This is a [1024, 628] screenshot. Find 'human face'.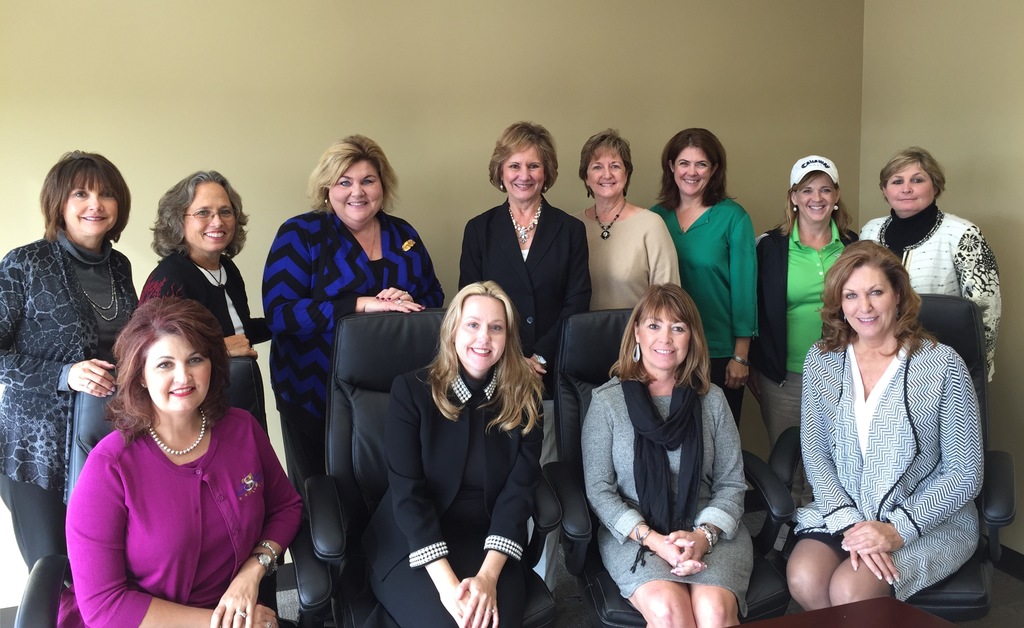
Bounding box: {"left": 330, "top": 158, "right": 383, "bottom": 225}.
